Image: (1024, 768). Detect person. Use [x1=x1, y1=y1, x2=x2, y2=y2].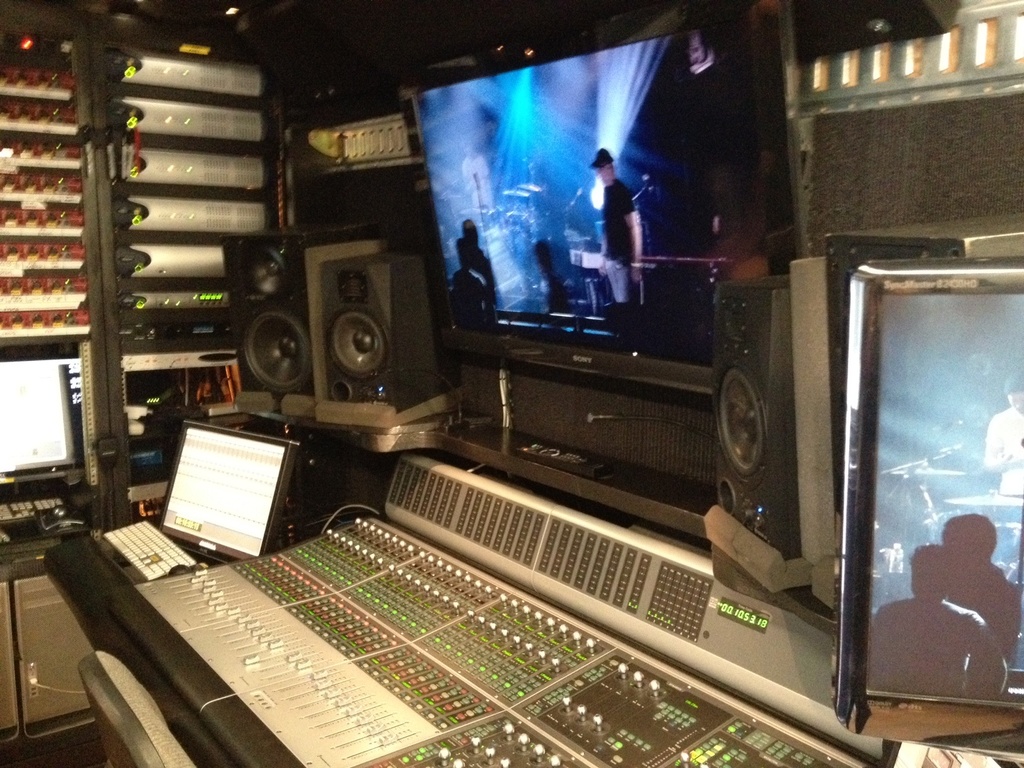
[x1=588, y1=138, x2=643, y2=304].
